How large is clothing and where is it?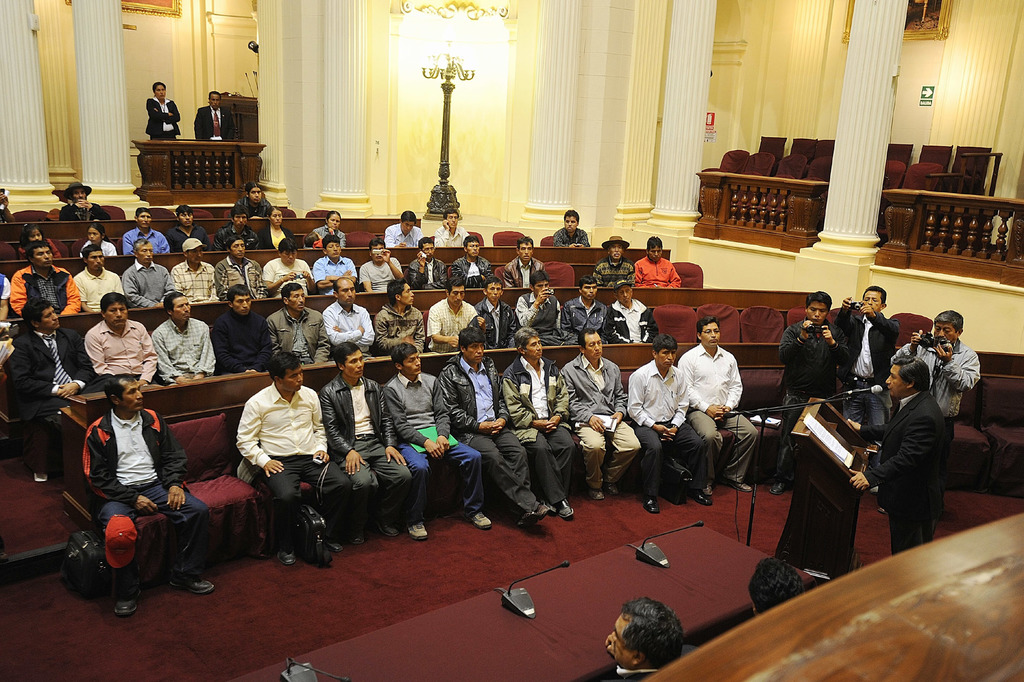
Bounding box: 591 262 628 287.
